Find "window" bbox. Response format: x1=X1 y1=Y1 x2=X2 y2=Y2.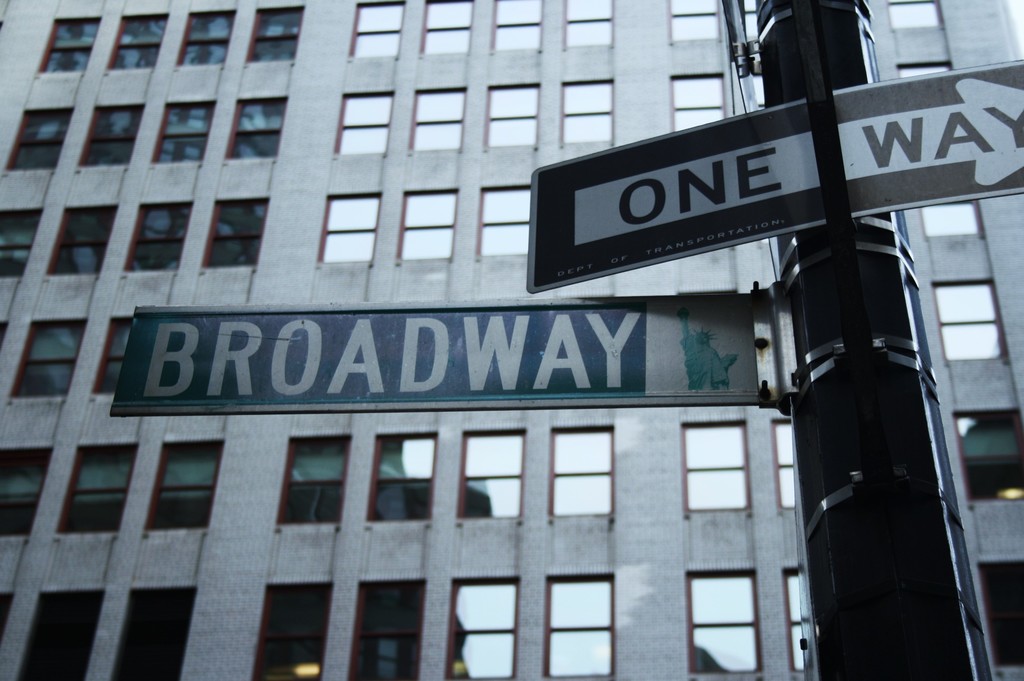
x1=772 y1=418 x2=797 y2=507.
